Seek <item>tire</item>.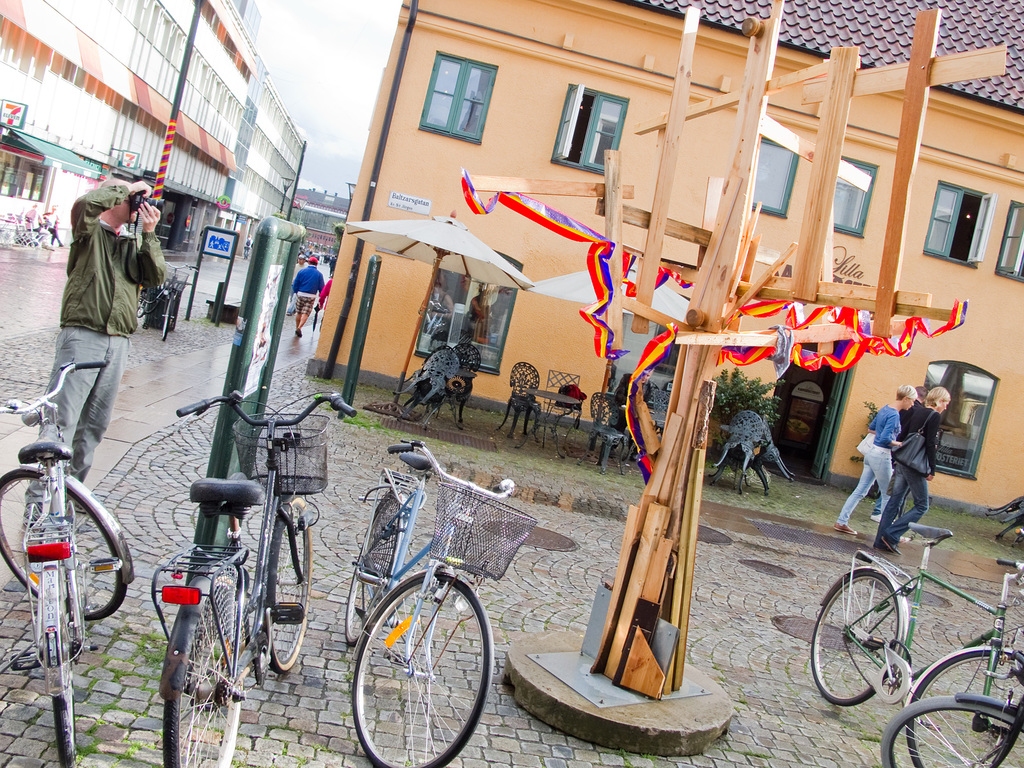
(x1=911, y1=643, x2=1023, y2=766).
